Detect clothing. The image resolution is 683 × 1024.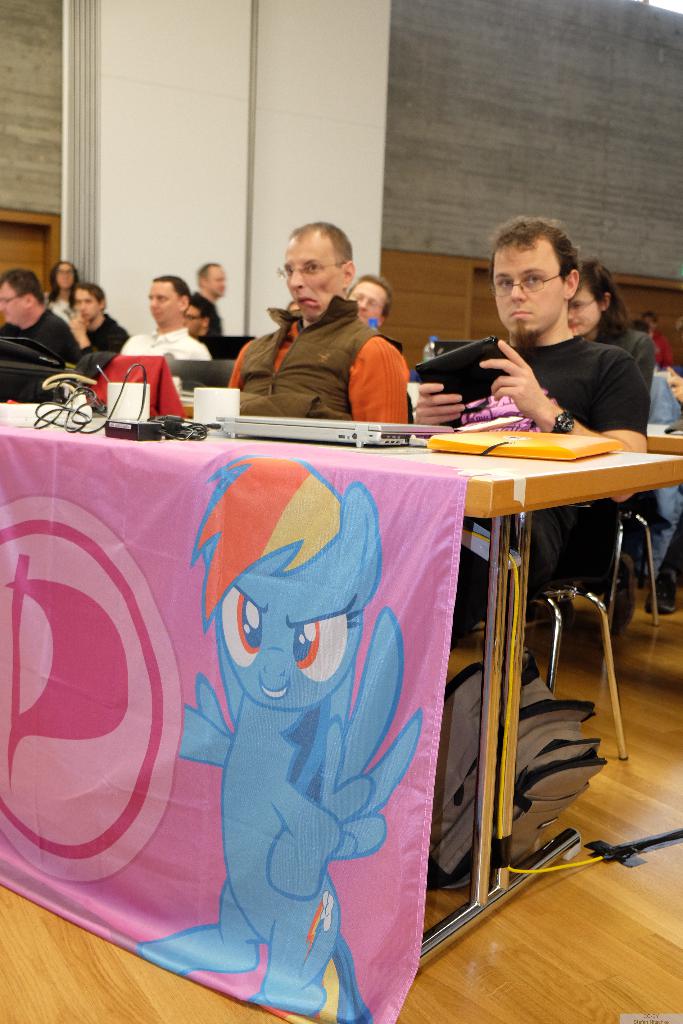
bbox=(47, 288, 76, 326).
